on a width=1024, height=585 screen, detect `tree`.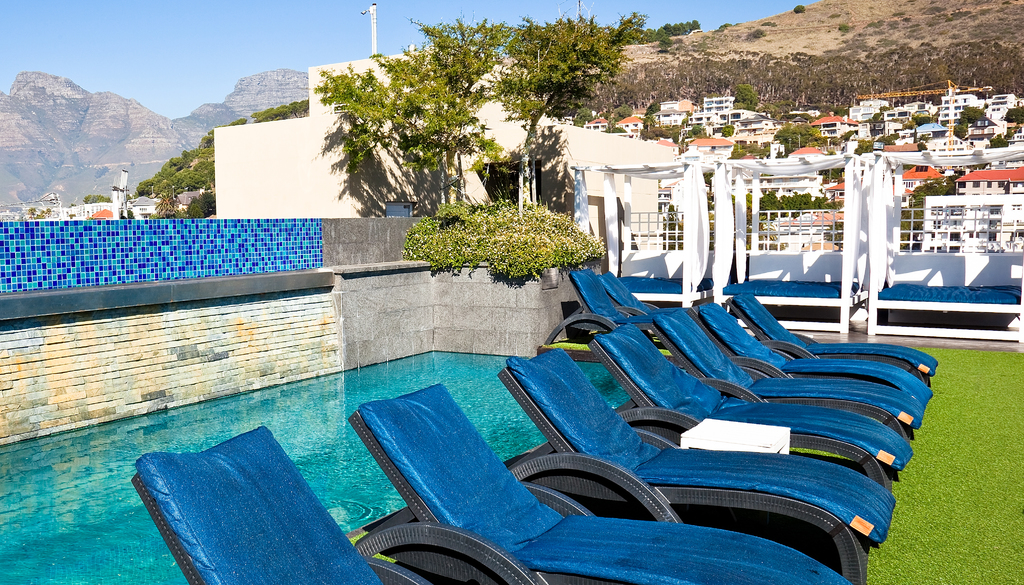
left=988, top=136, right=1007, bottom=148.
